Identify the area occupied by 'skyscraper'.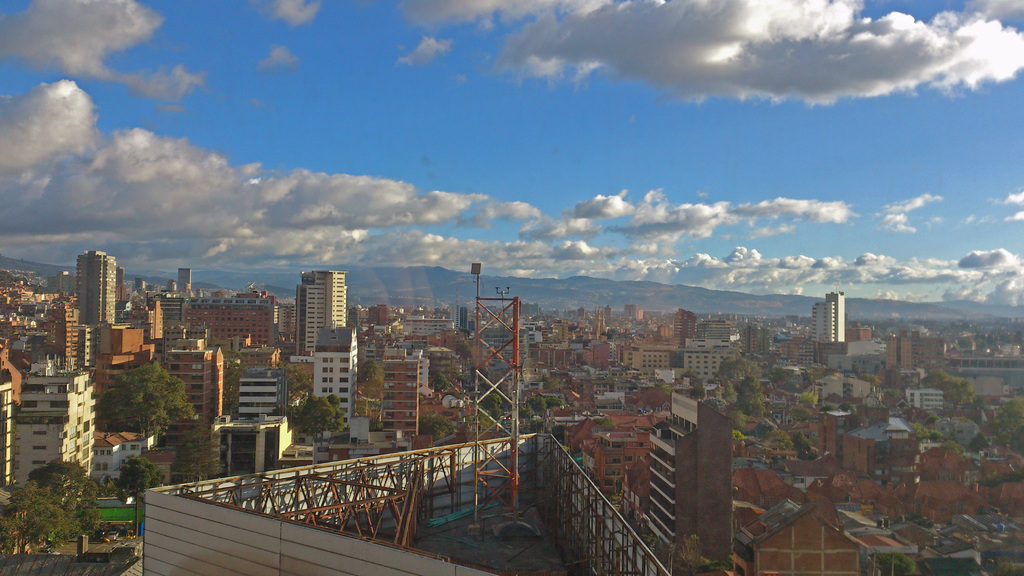
Area: BBox(368, 303, 385, 326).
